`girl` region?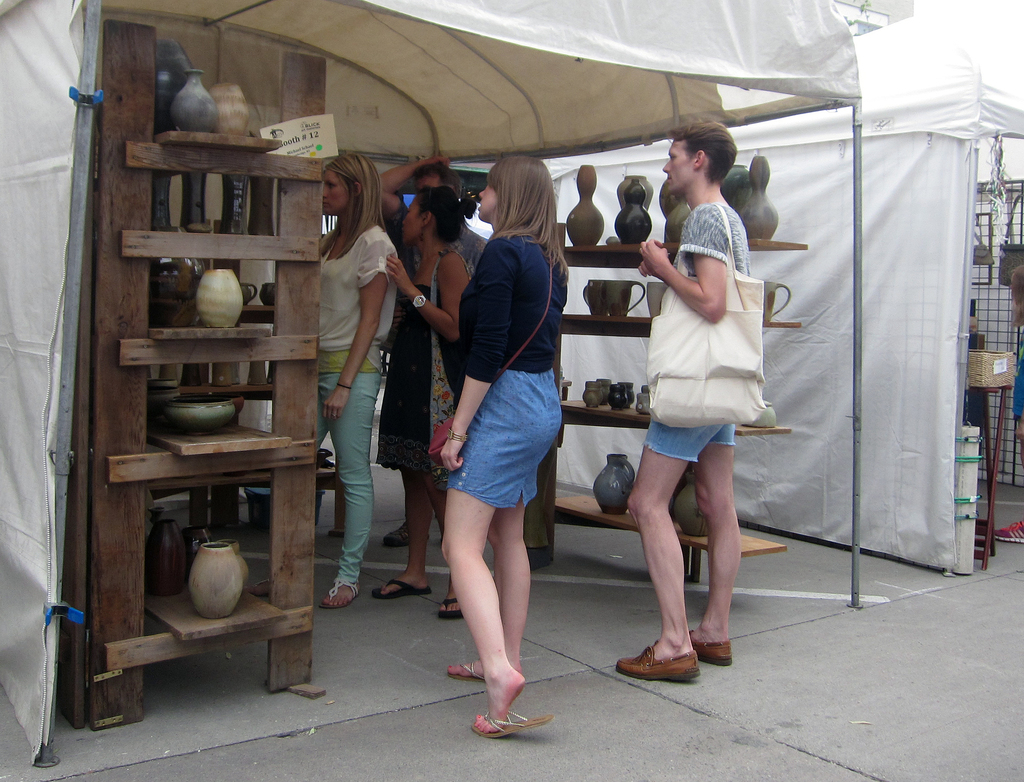
399 156 589 715
